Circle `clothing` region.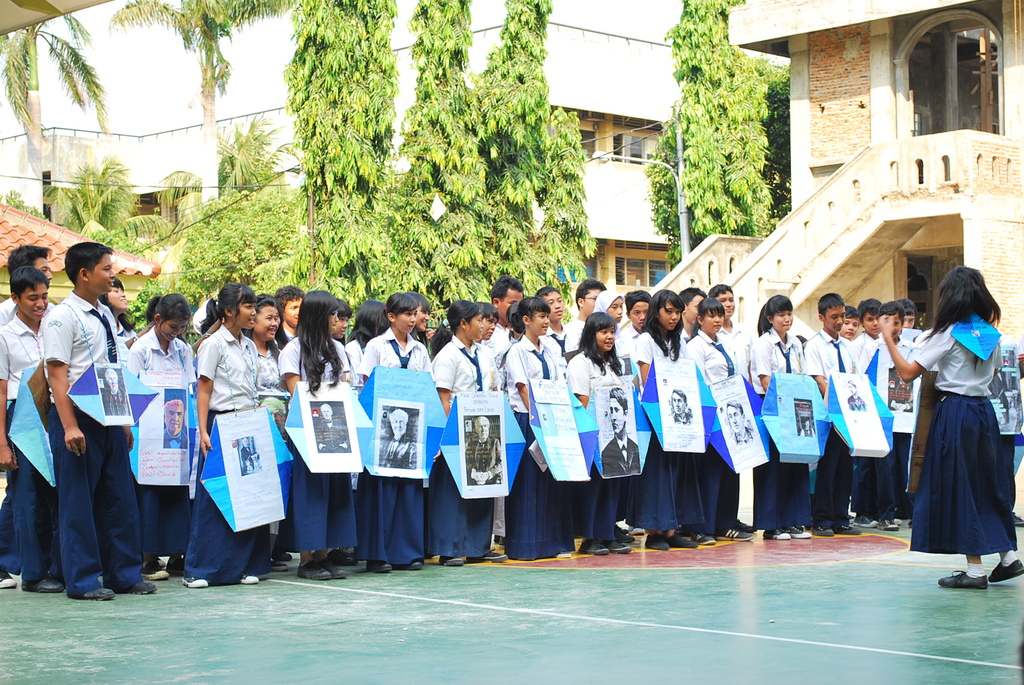
Region: box=[186, 403, 263, 569].
